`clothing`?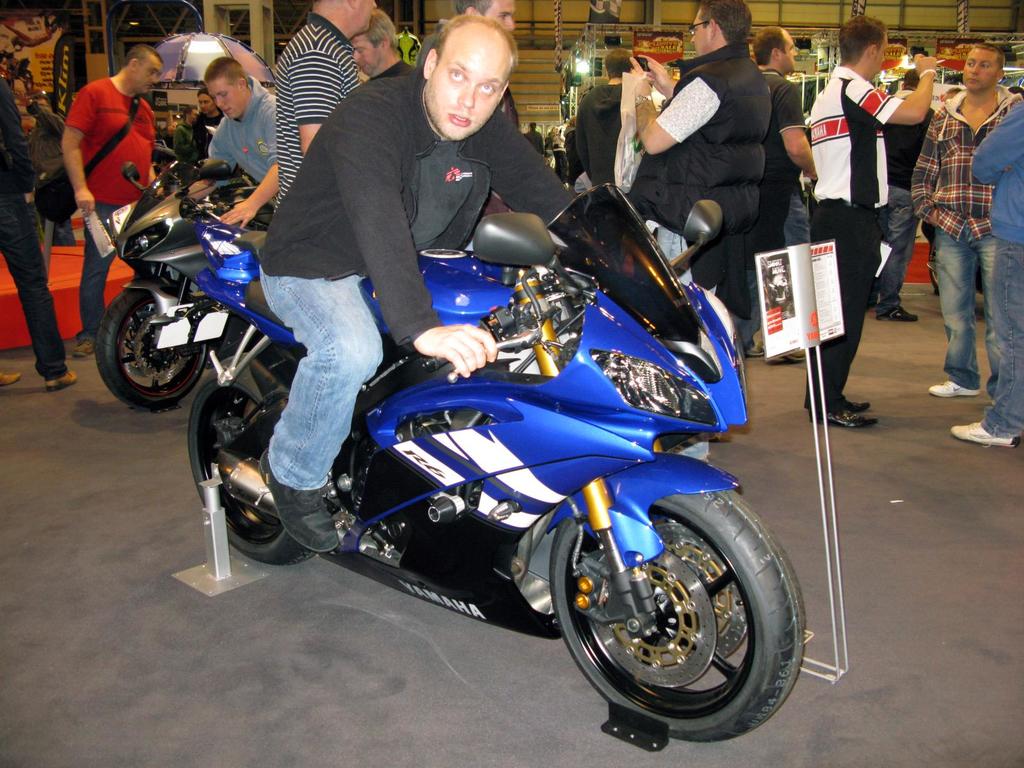
271 15 360 207
